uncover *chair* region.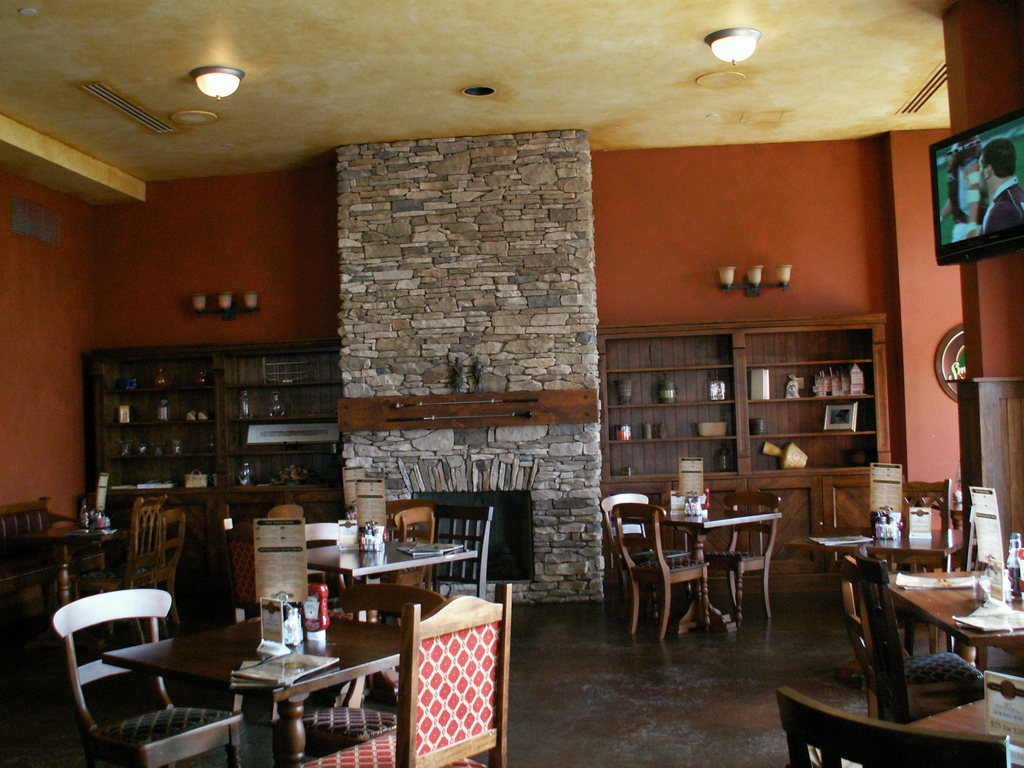
Uncovered: crop(386, 504, 493, 641).
